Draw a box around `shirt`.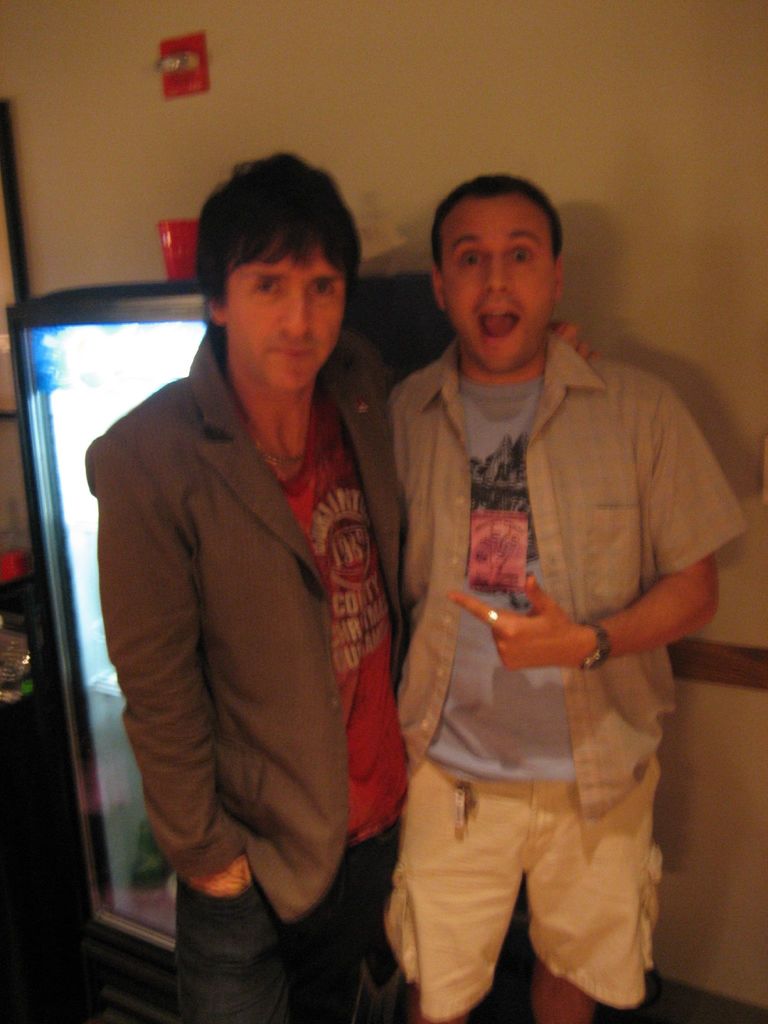
region(388, 340, 749, 816).
